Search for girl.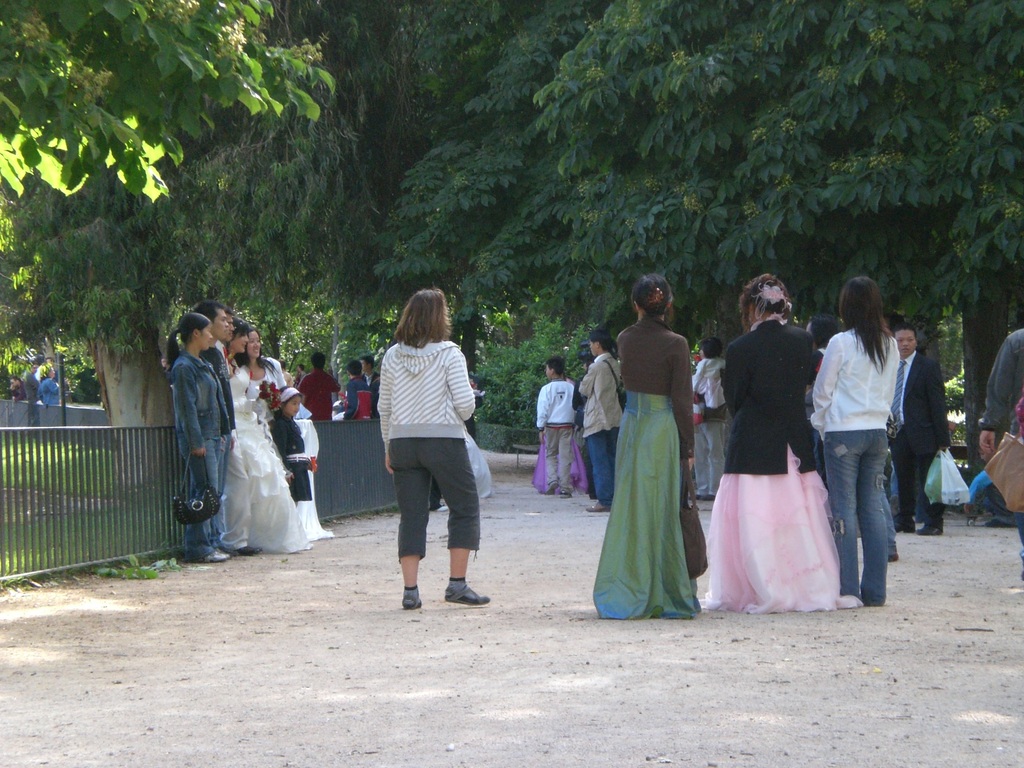
Found at <bbox>264, 390, 314, 529</bbox>.
